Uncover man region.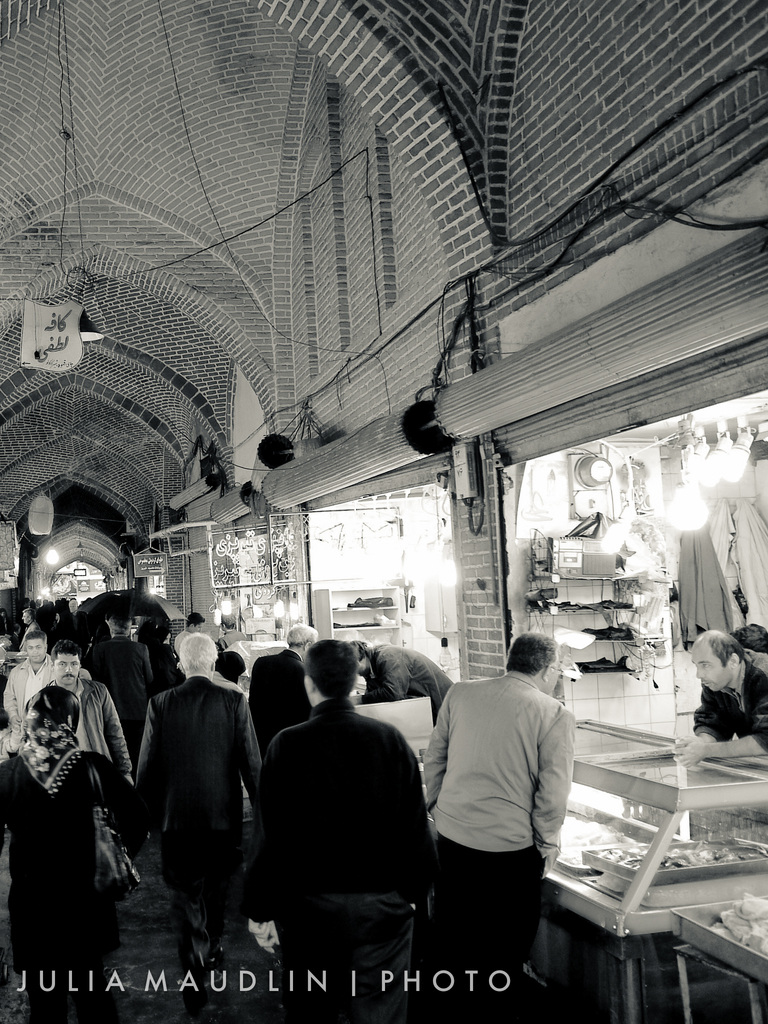
Uncovered: box(127, 627, 260, 995).
